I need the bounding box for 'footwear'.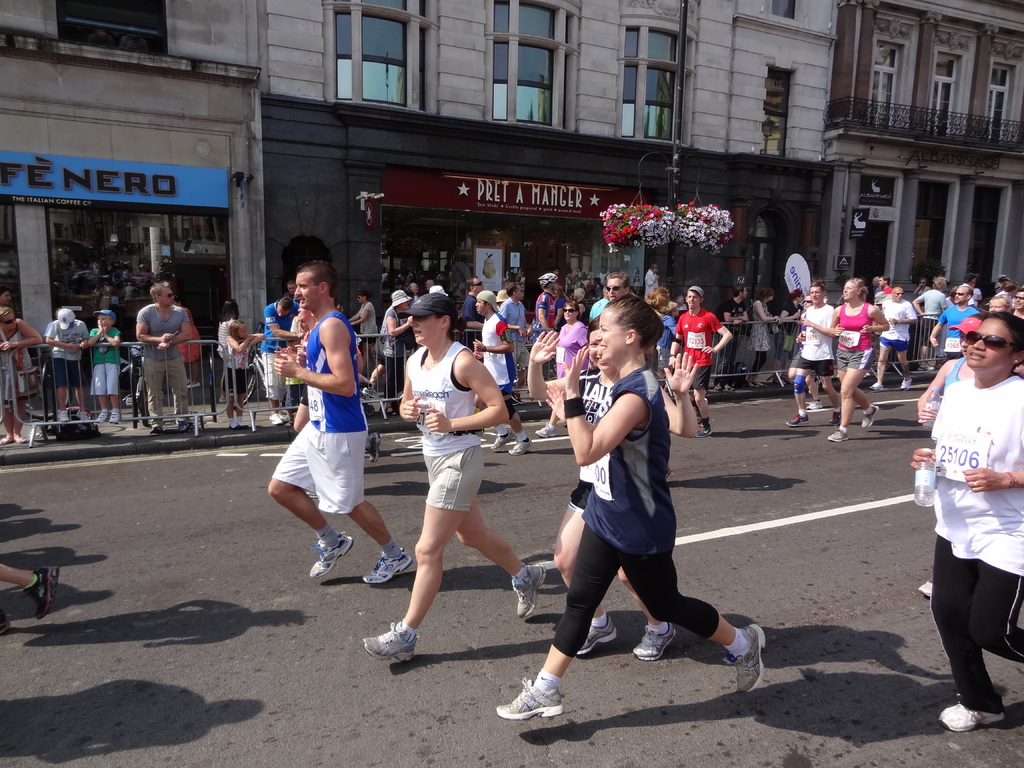
Here it is: (left=24, top=565, right=60, bottom=620).
